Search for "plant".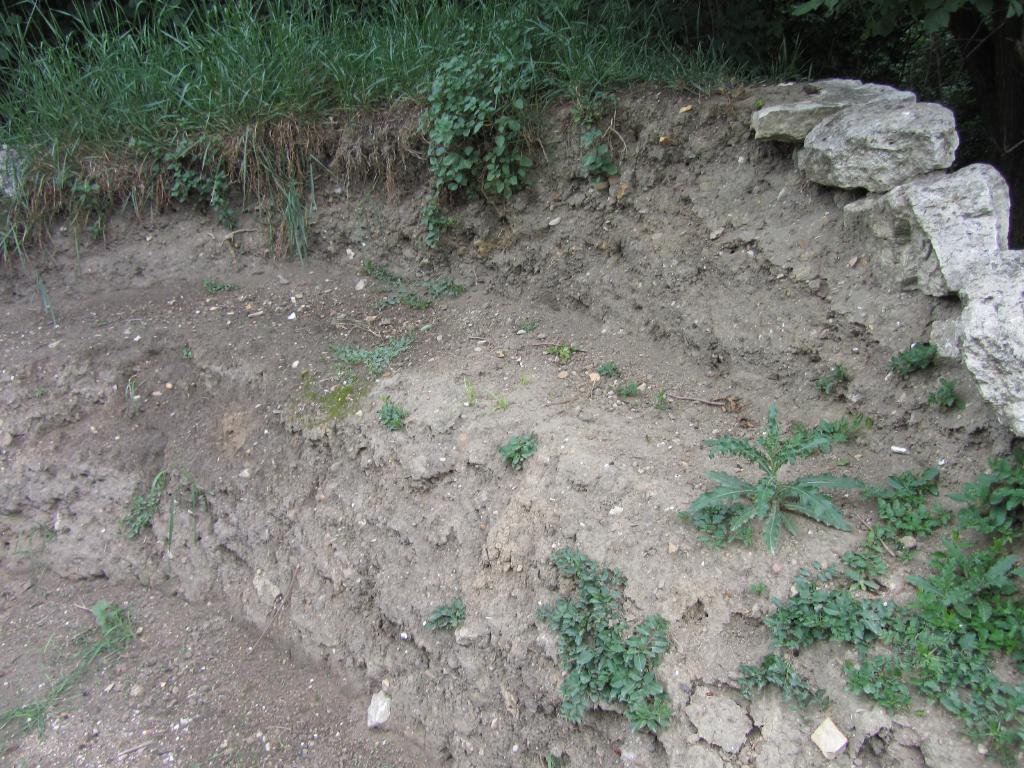
Found at bbox(115, 460, 178, 542).
